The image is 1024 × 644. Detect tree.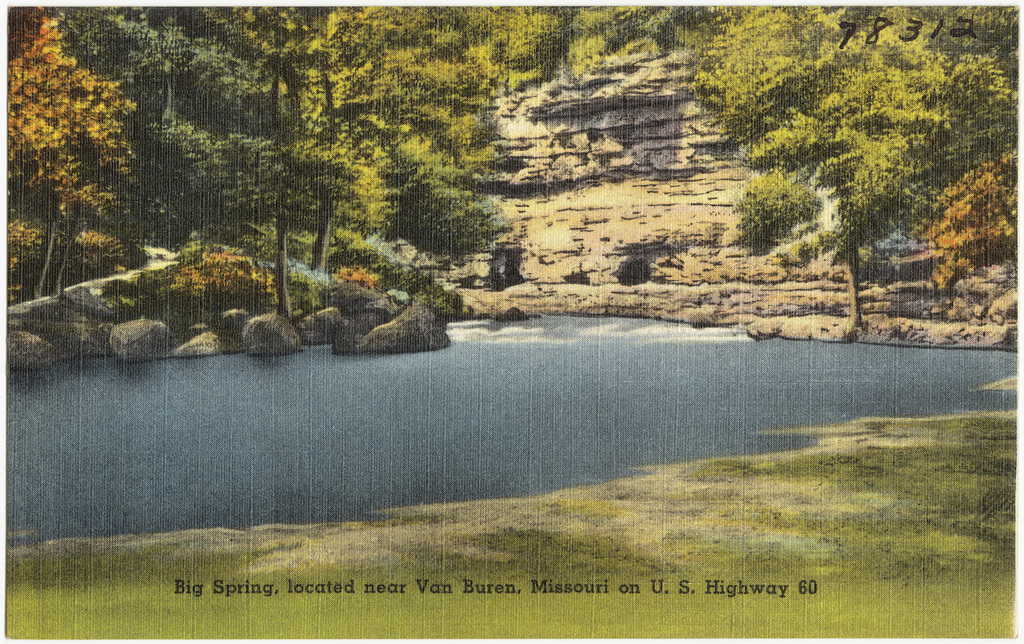
Detection: (436, 114, 507, 180).
